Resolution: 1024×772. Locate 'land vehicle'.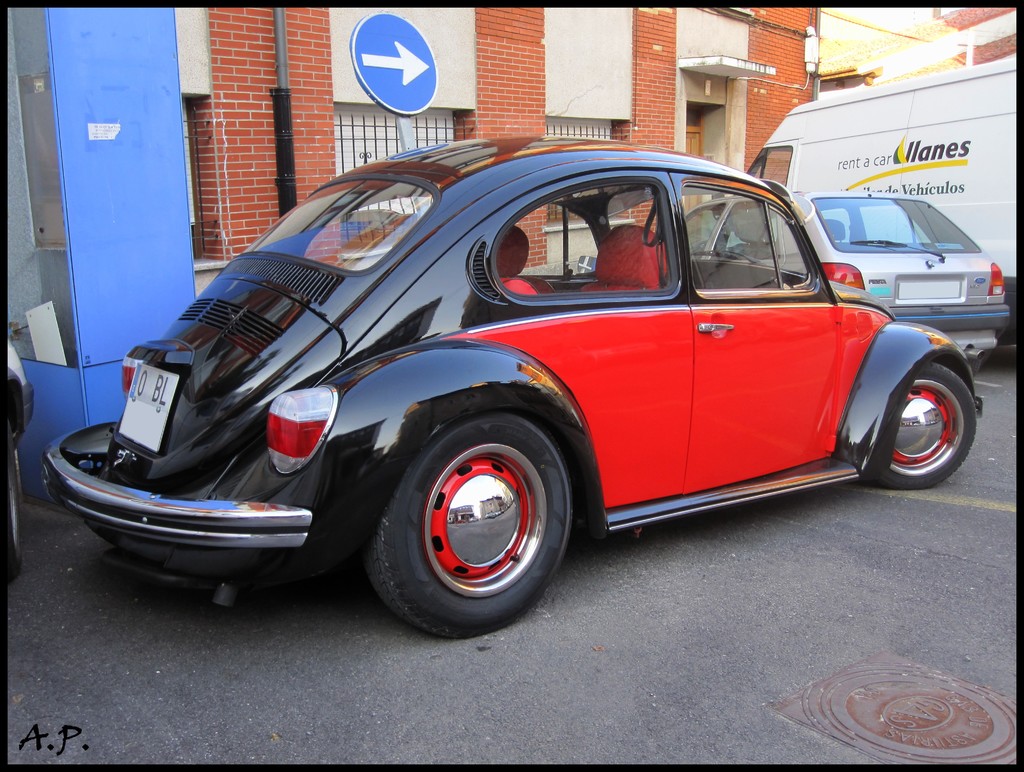
bbox=[745, 58, 1018, 344].
